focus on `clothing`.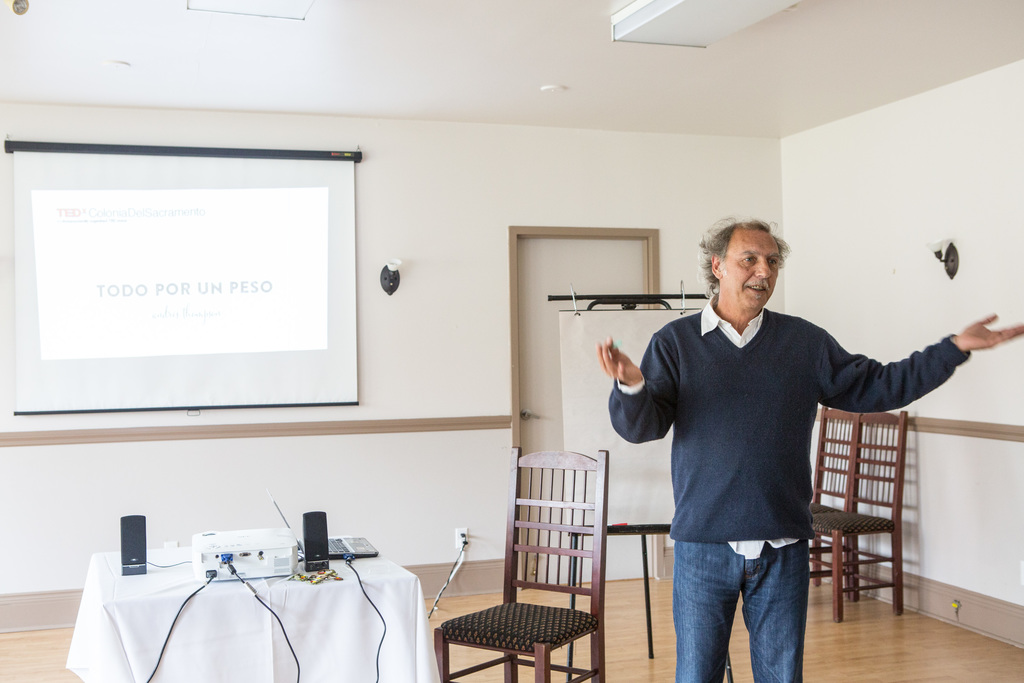
Focused at 615, 300, 972, 557.
